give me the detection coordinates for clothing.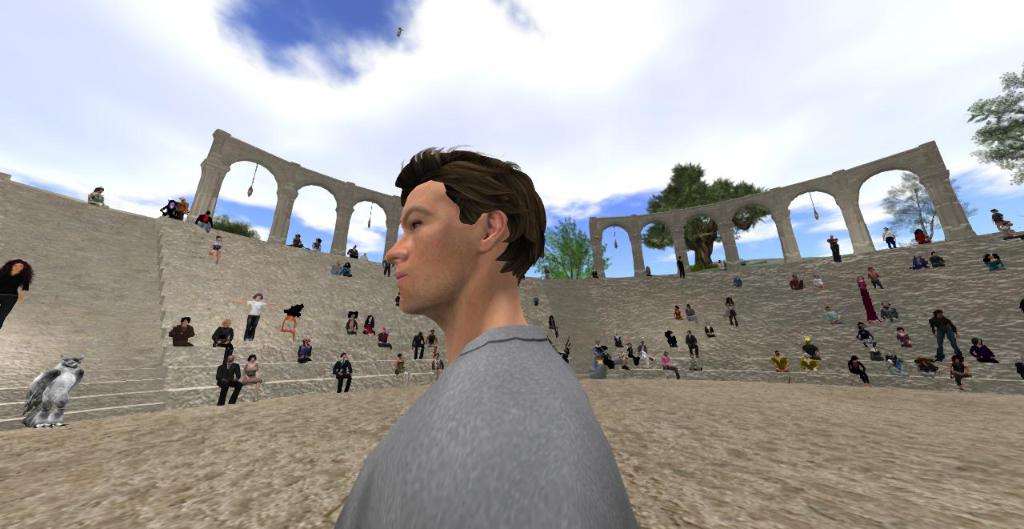
<box>726,300,738,327</box>.
